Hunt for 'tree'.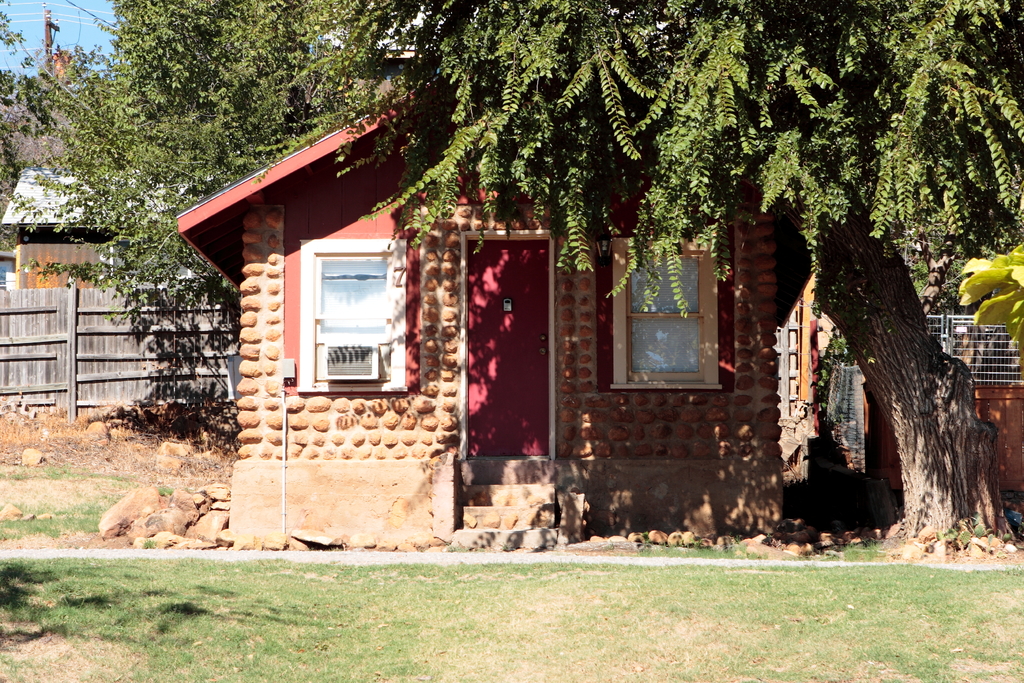
Hunted down at bbox=(90, 0, 367, 229).
